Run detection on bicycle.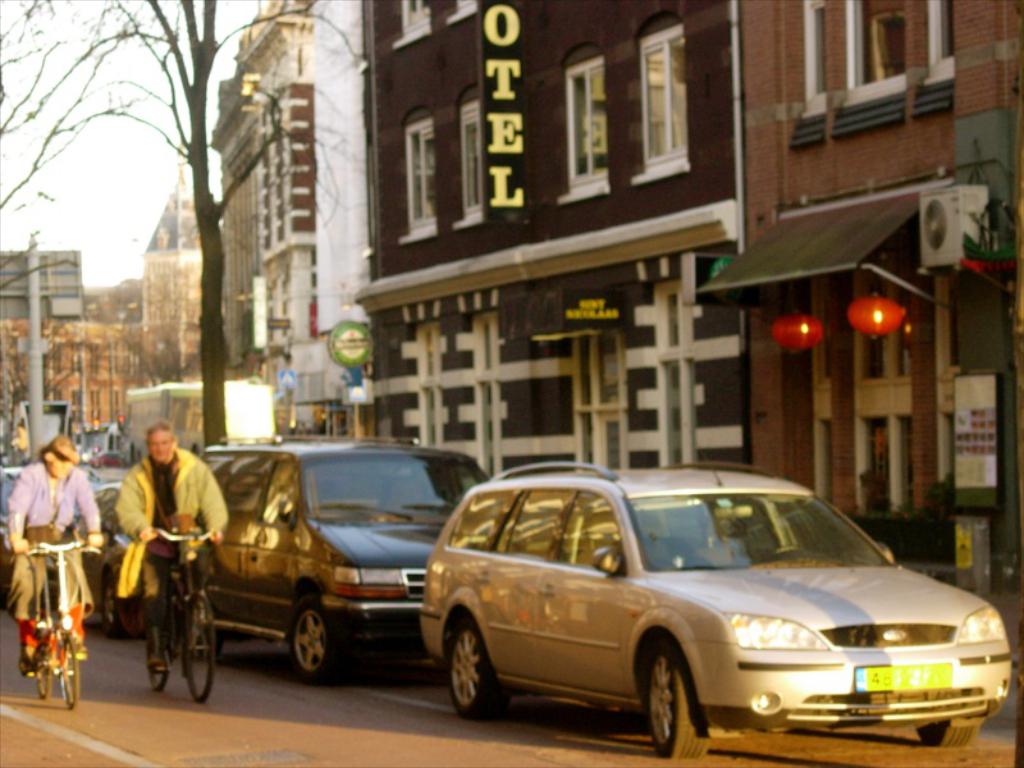
Result: box=[20, 535, 104, 710].
